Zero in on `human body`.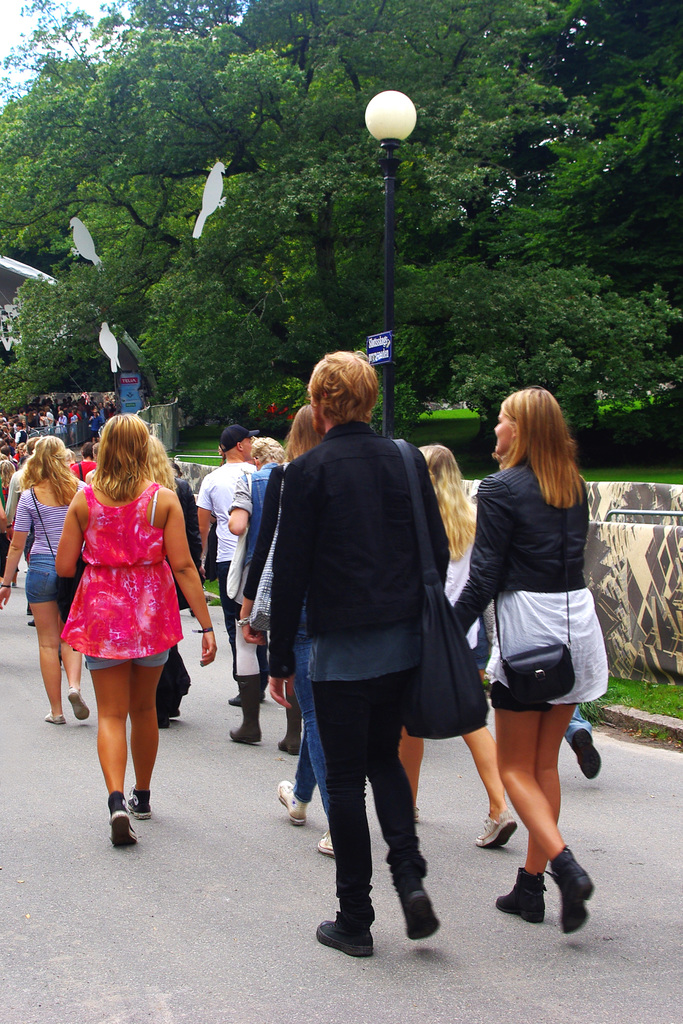
Zeroed in: [left=246, top=344, right=449, bottom=956].
